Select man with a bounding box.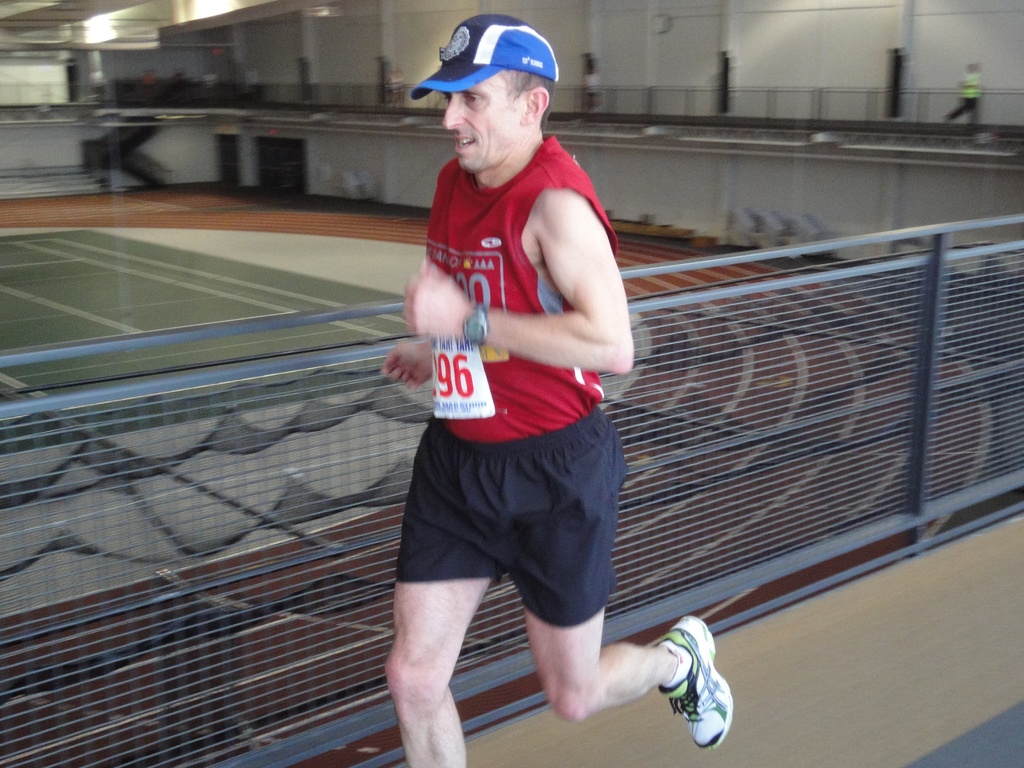
detection(943, 60, 985, 135).
